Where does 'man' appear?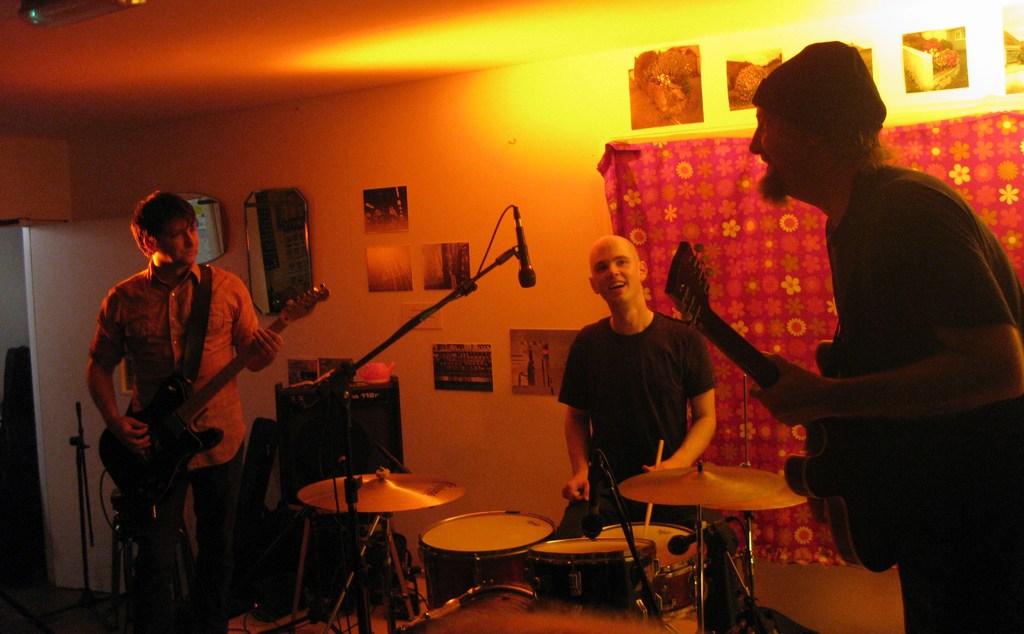
Appears at bbox=(552, 236, 715, 531).
